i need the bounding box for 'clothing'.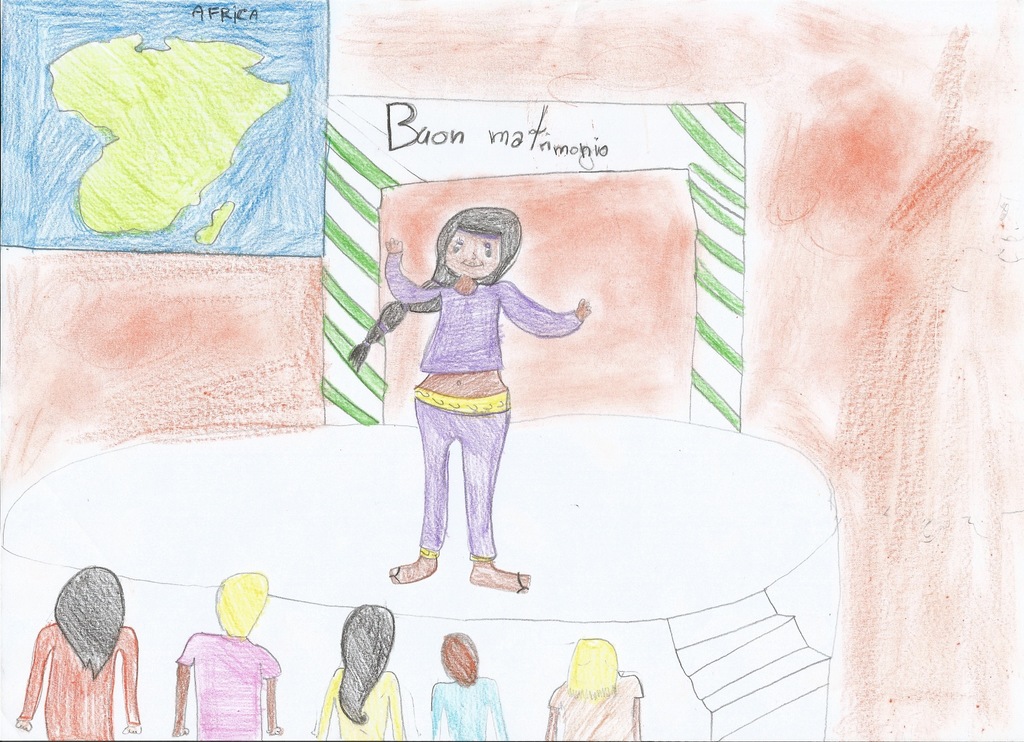
Here it is: box=[547, 681, 644, 741].
